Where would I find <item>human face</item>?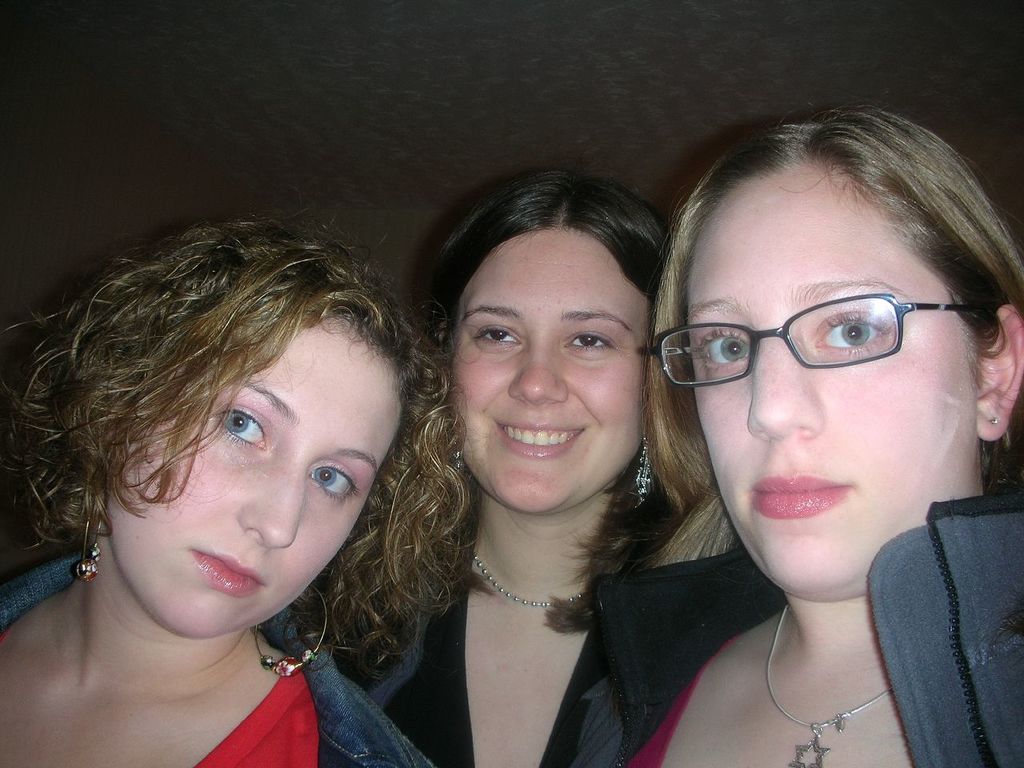
At 434 226 650 517.
